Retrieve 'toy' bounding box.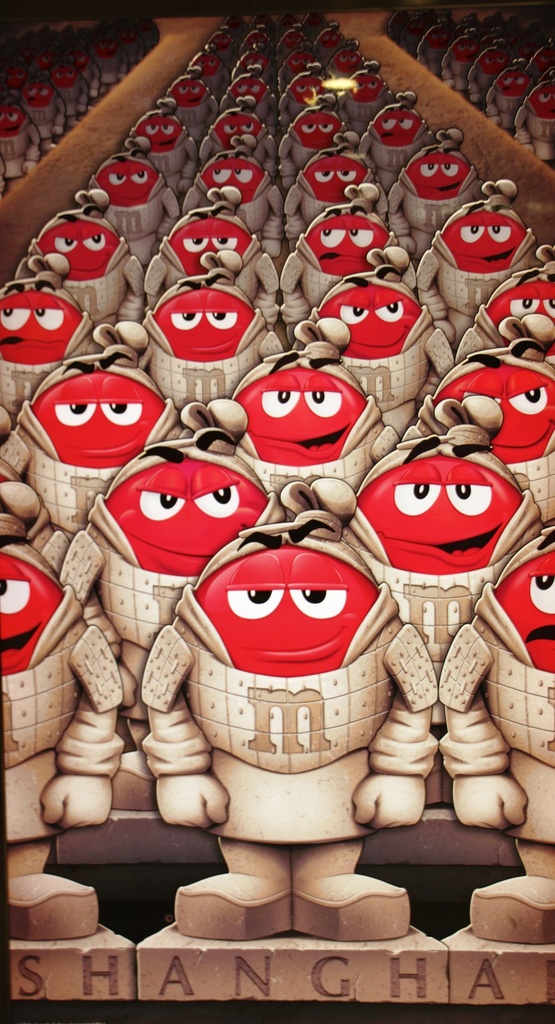
Bounding box: {"x1": 0, "y1": 479, "x2": 105, "y2": 946}.
